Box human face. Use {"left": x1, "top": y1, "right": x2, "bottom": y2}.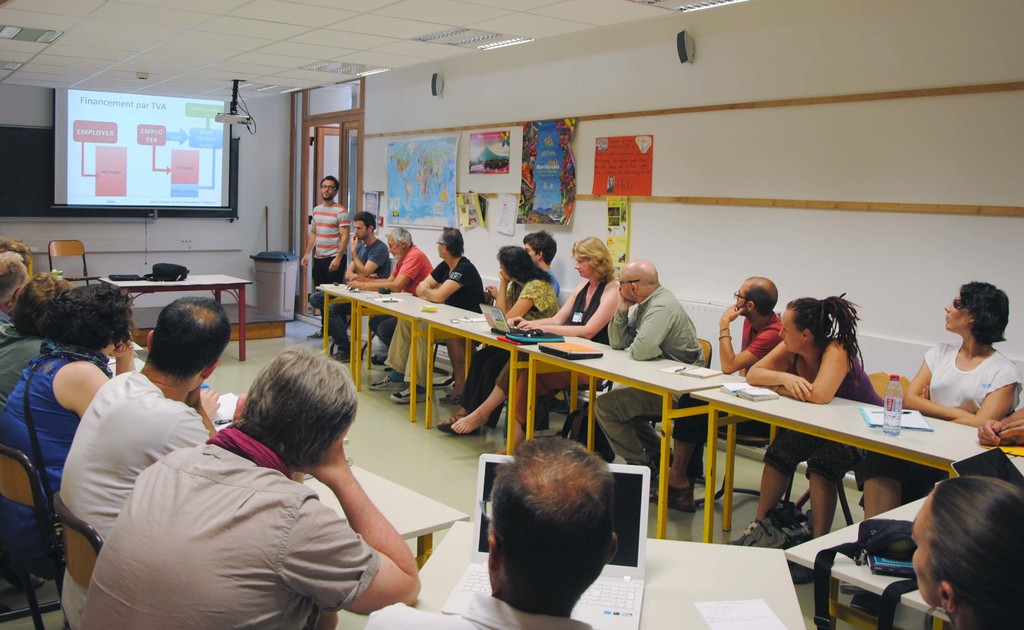
{"left": 735, "top": 282, "right": 746, "bottom": 316}.
